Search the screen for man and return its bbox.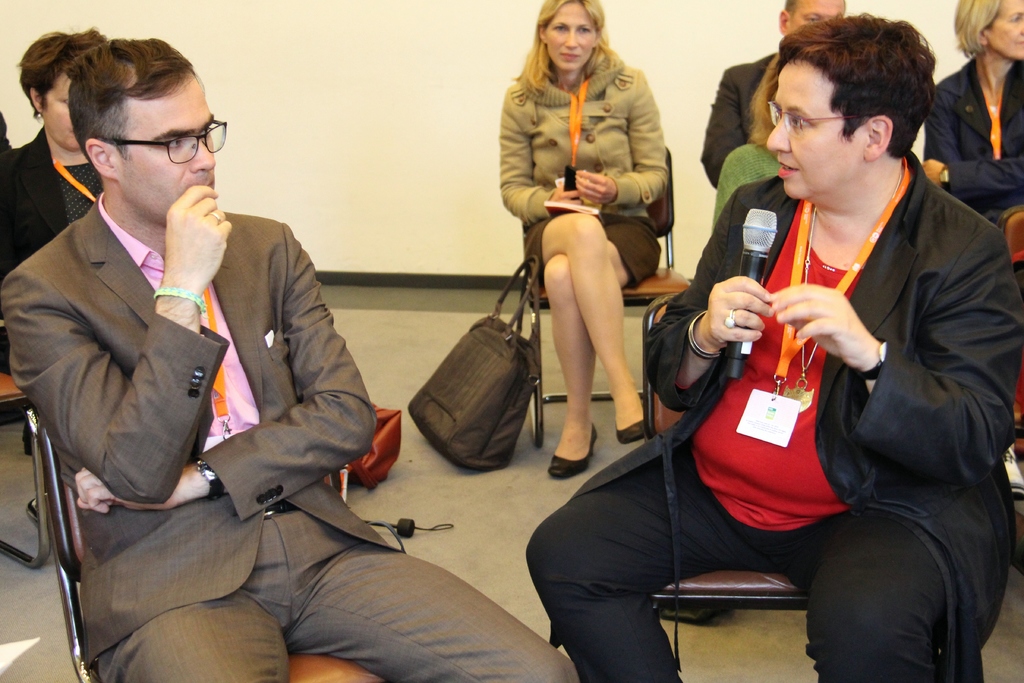
Found: 0/28/583/682.
